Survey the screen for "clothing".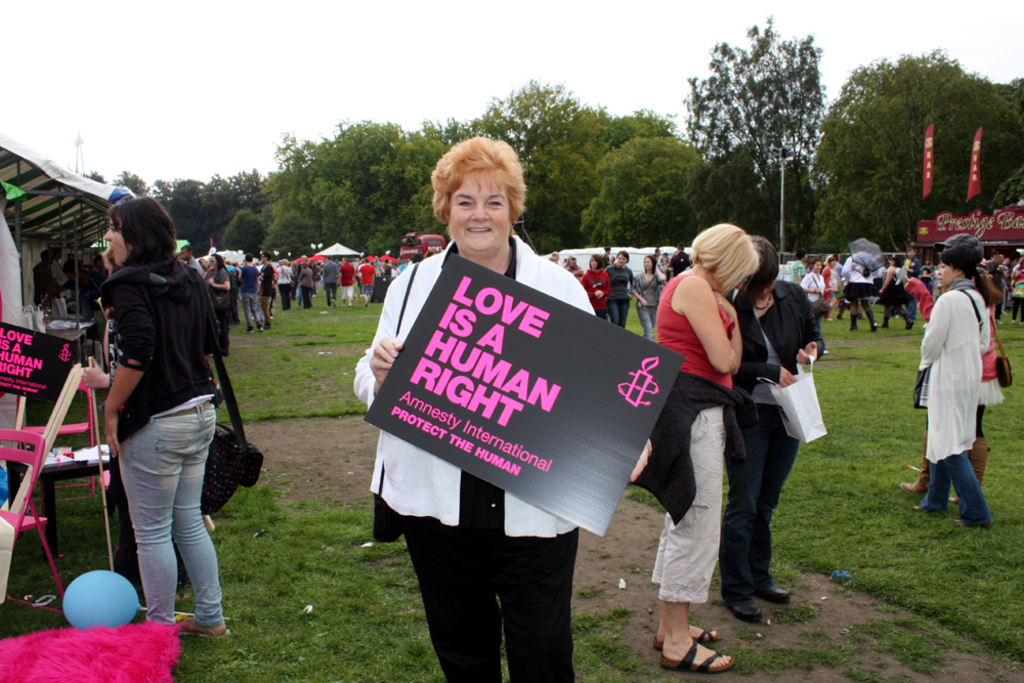
Survey found: 203, 263, 231, 321.
